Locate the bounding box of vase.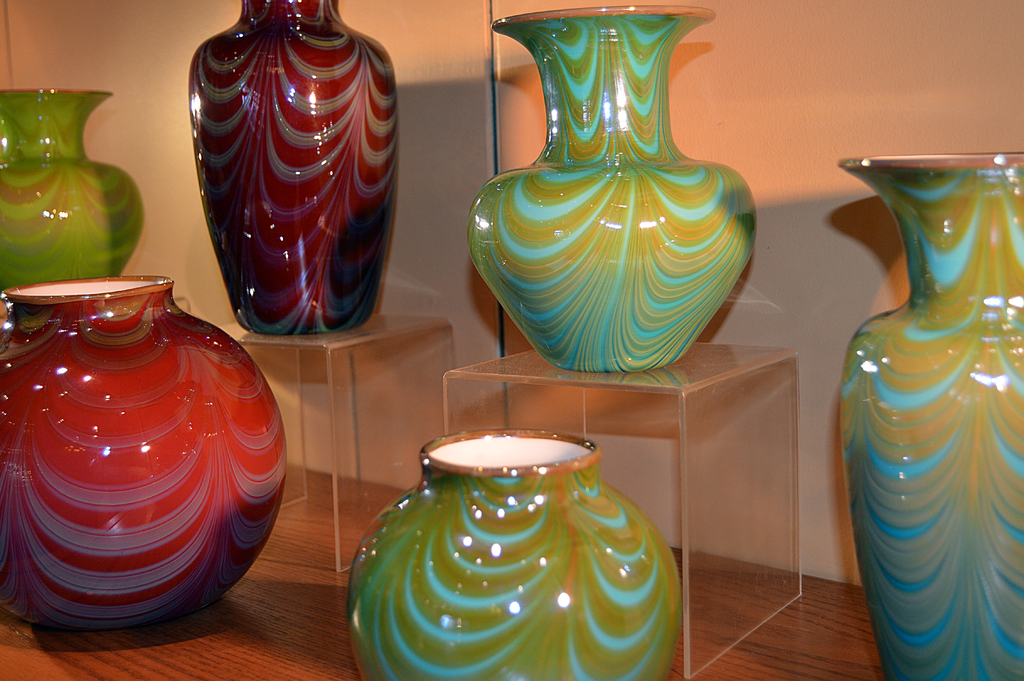
Bounding box: [460, 0, 760, 373].
